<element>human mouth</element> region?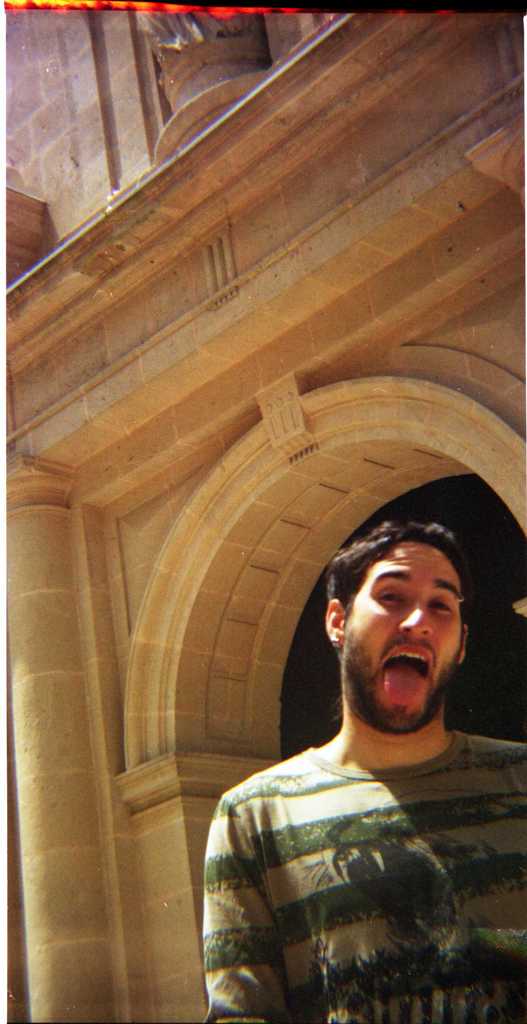
Rect(375, 644, 431, 702)
